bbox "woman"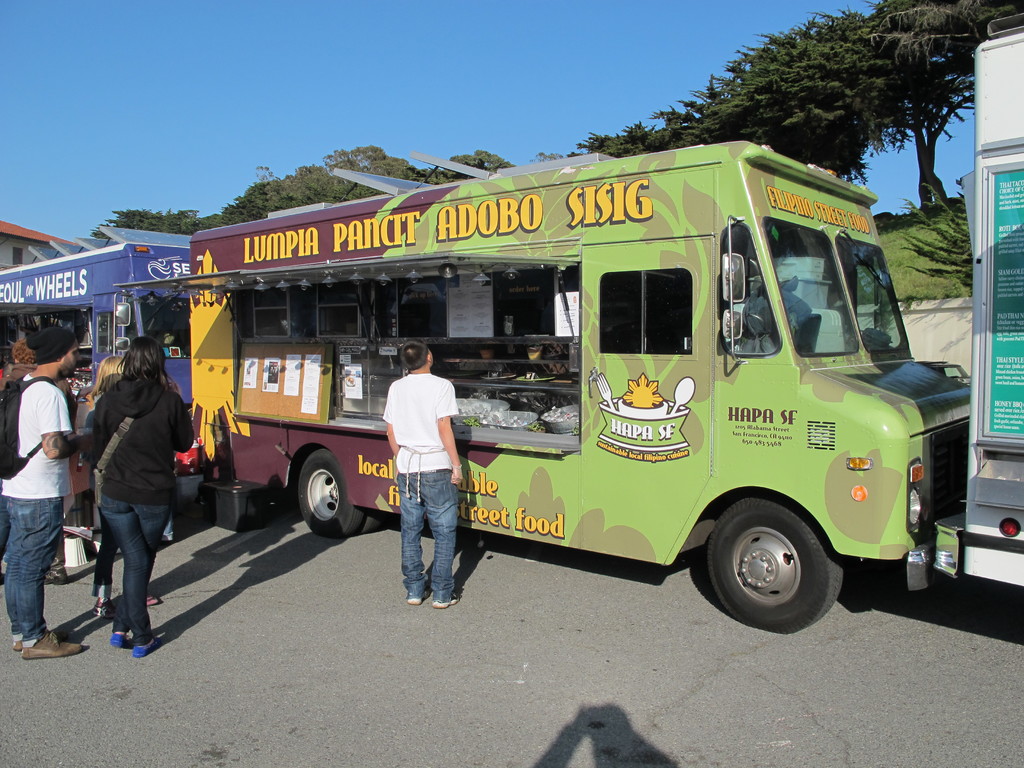
76,346,132,540
